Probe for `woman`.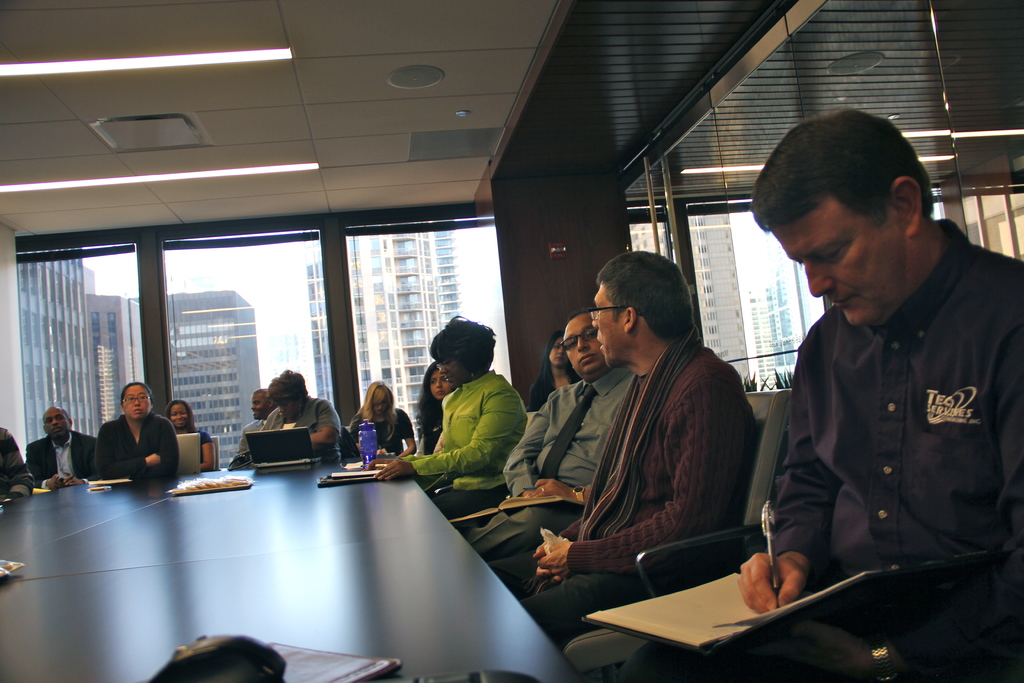
Probe result: bbox=[161, 397, 213, 474].
